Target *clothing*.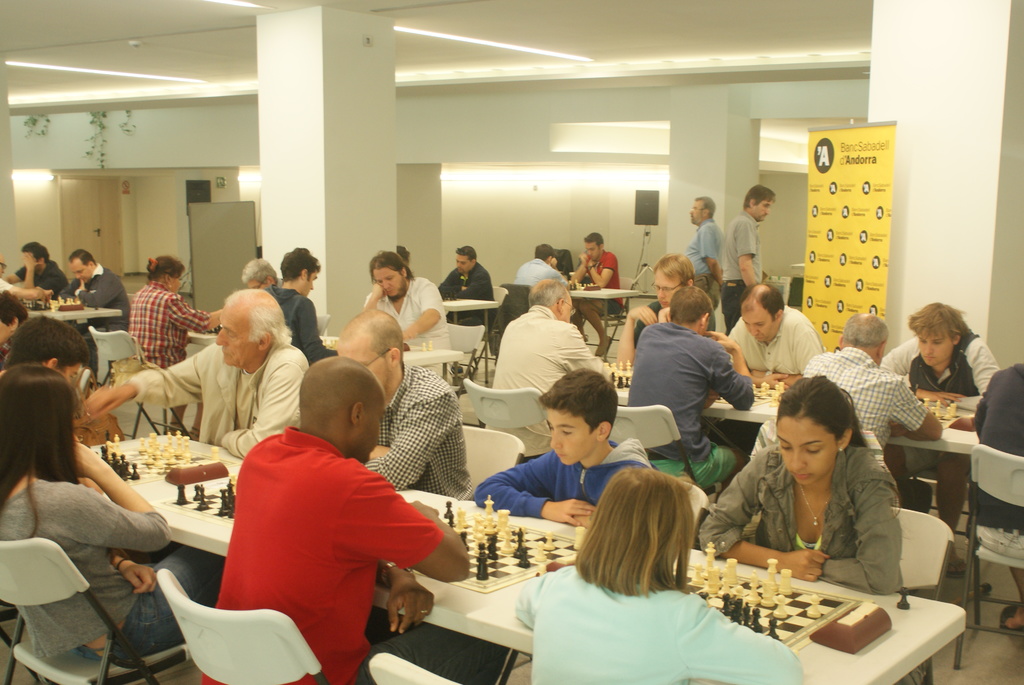
Target region: detection(879, 329, 995, 413).
